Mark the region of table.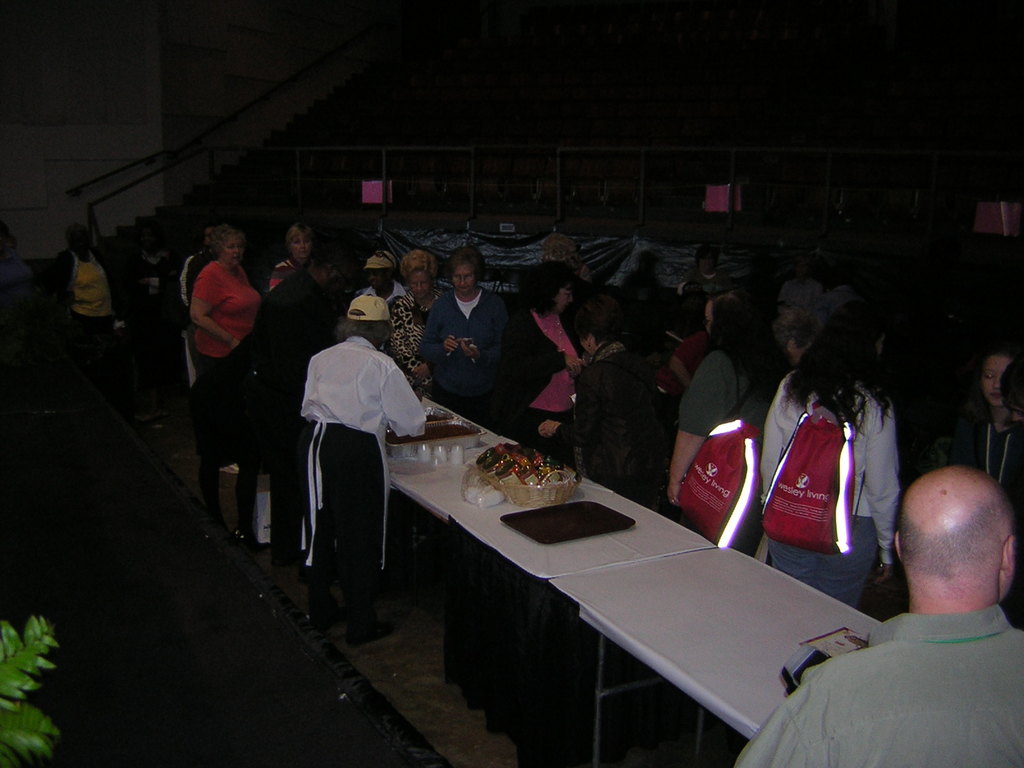
Region: x1=551, y1=546, x2=883, y2=767.
